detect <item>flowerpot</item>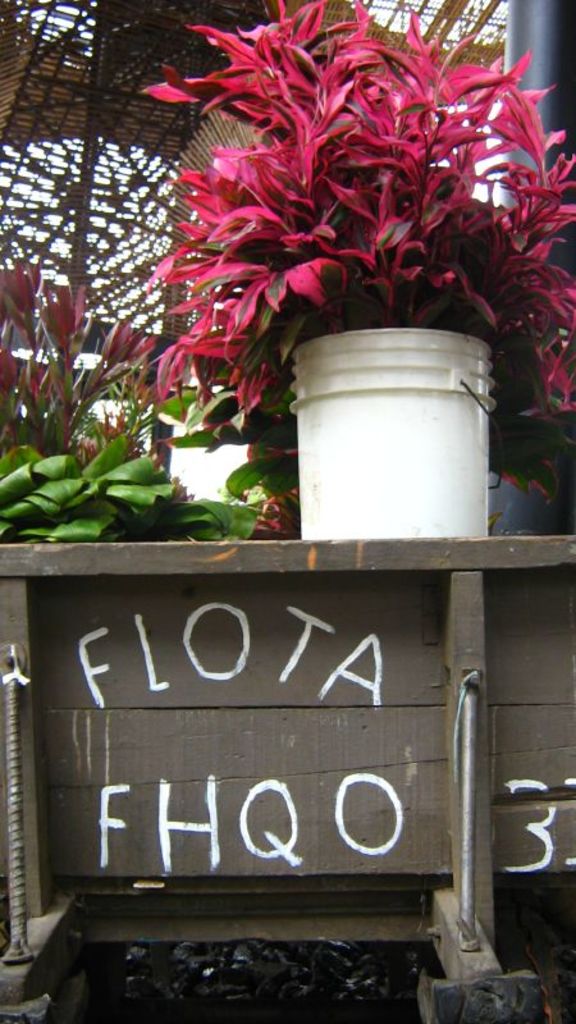
region(278, 293, 509, 557)
